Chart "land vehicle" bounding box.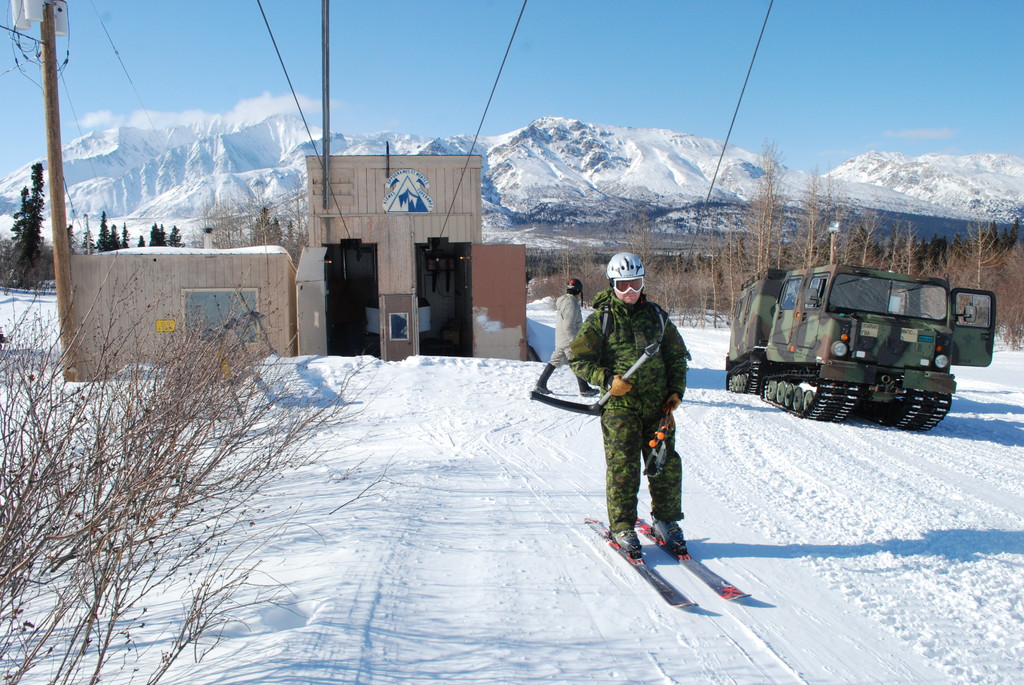
Charted: pyautogui.locateOnScreen(707, 249, 1010, 442).
